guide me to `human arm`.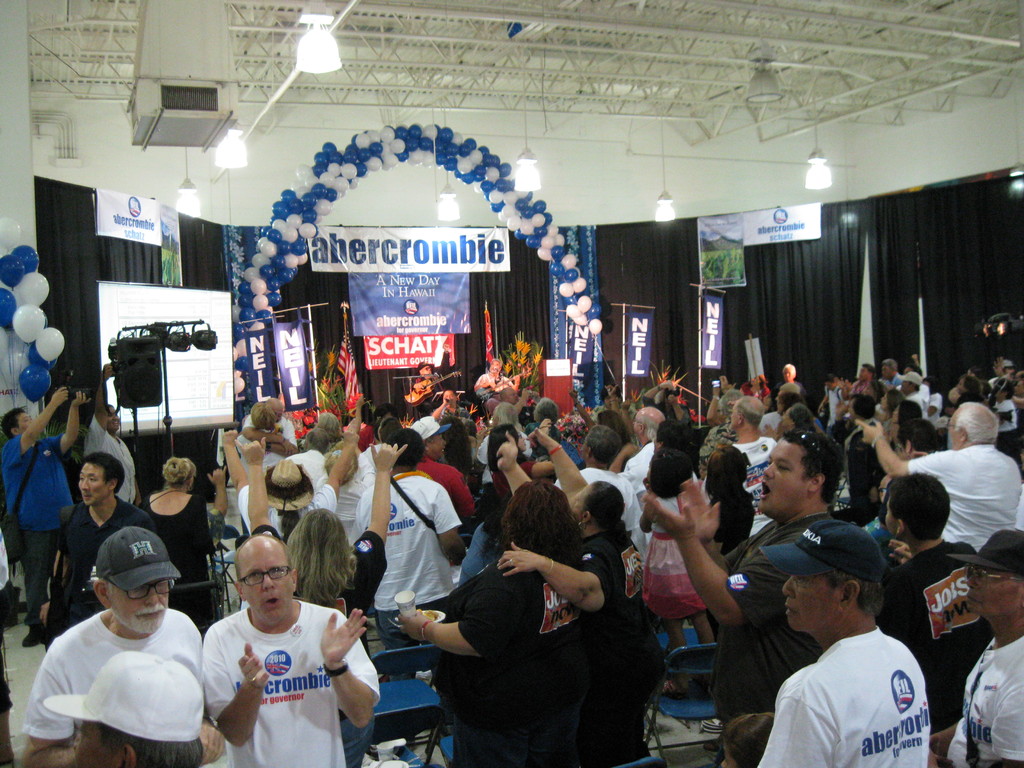
Guidance: x1=920 y1=726 x2=961 y2=755.
